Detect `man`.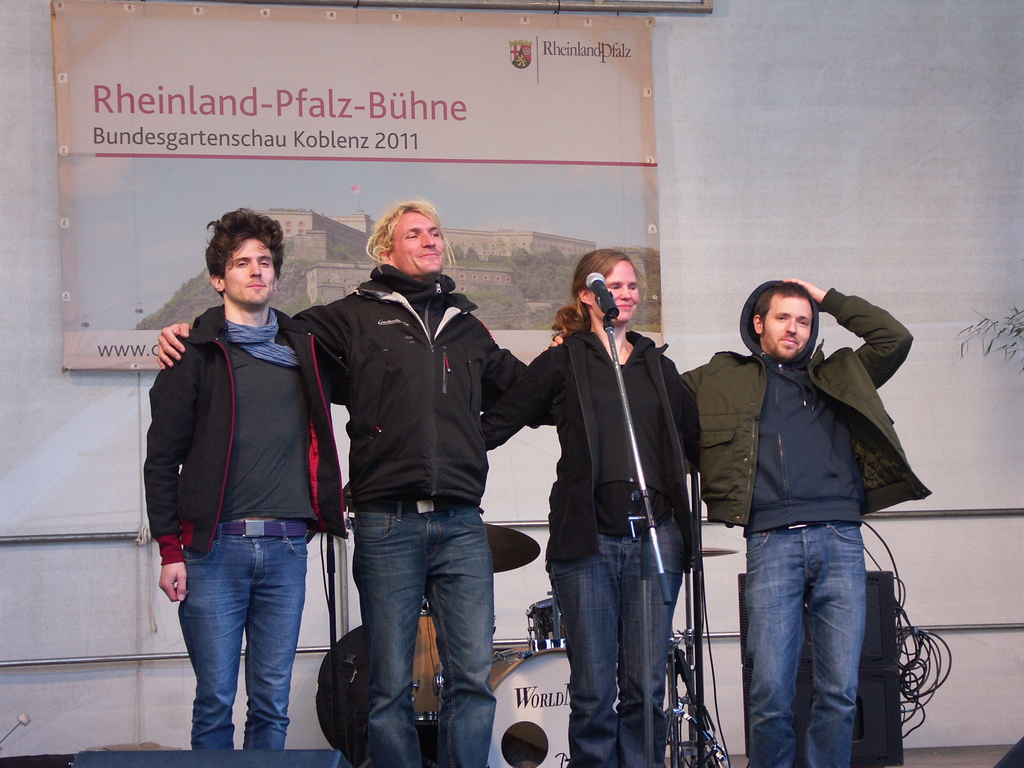
Detected at [left=145, top=207, right=345, bottom=754].
